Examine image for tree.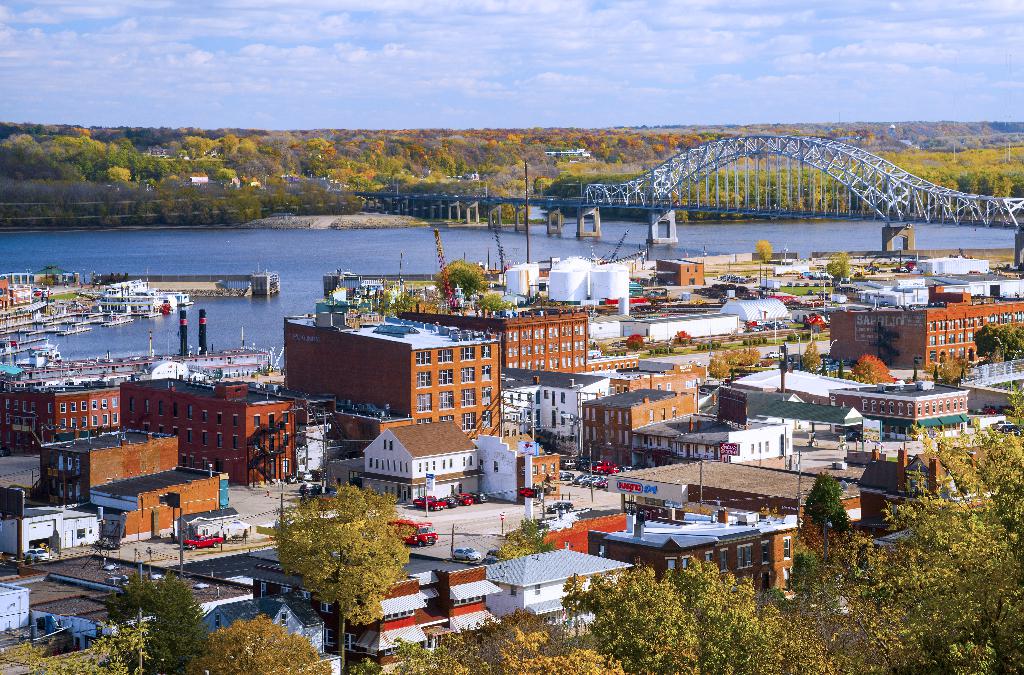
Examination result: locate(706, 354, 733, 384).
